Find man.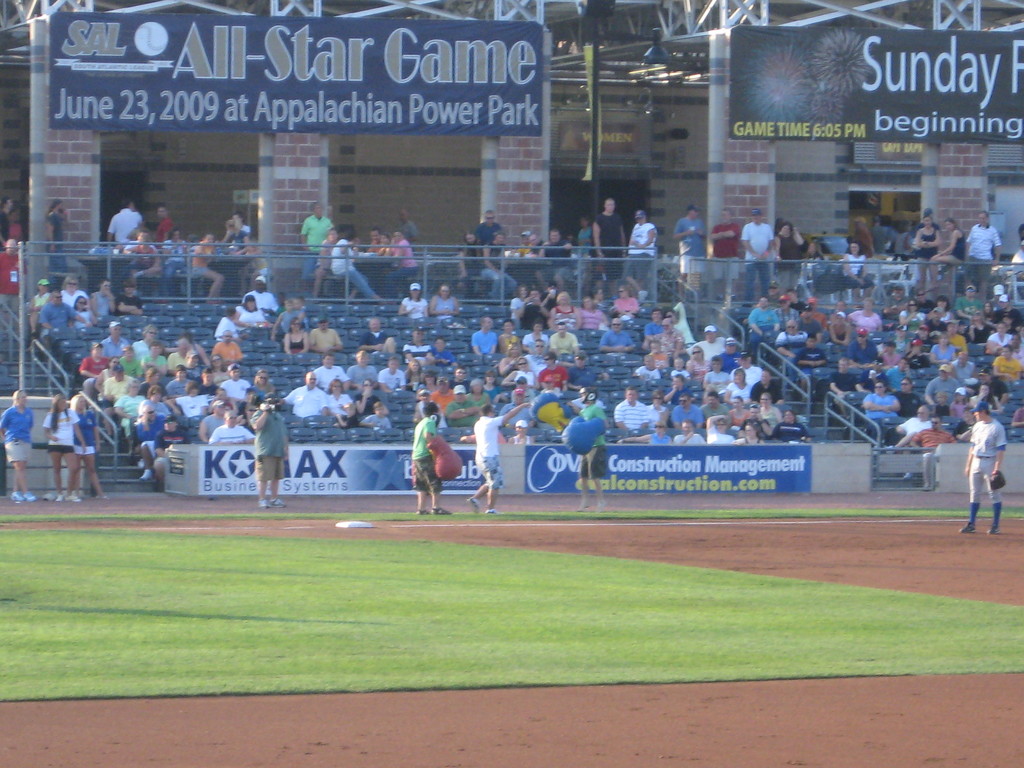
594 201 625 294.
